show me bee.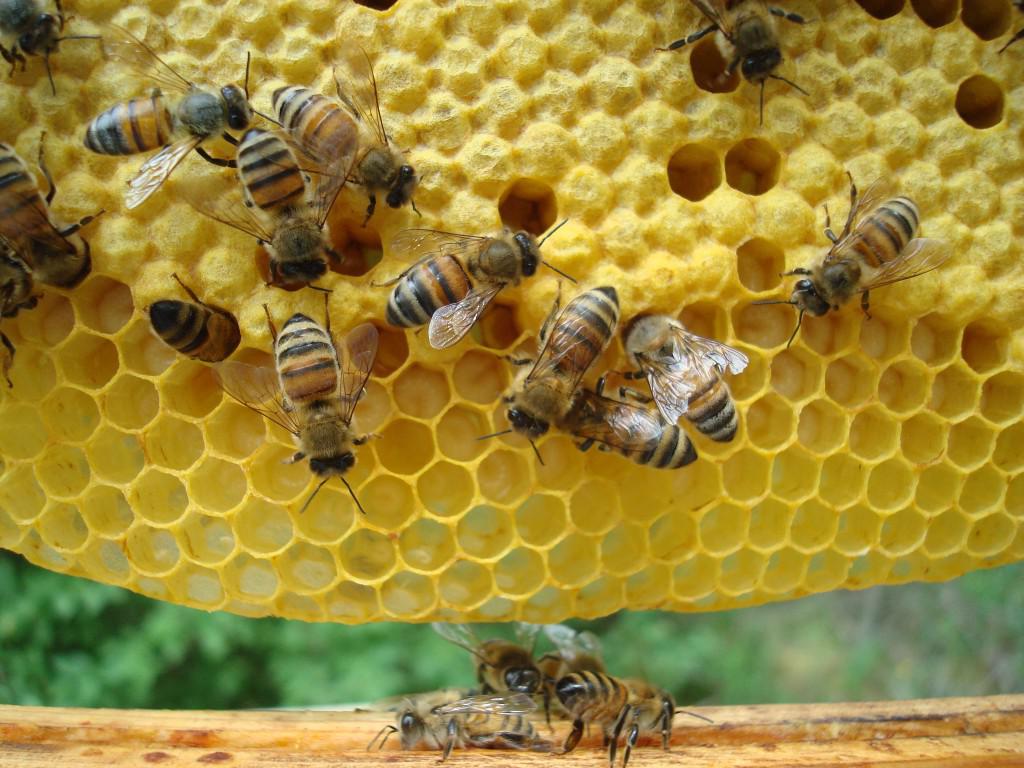
bee is here: bbox(220, 285, 399, 516).
